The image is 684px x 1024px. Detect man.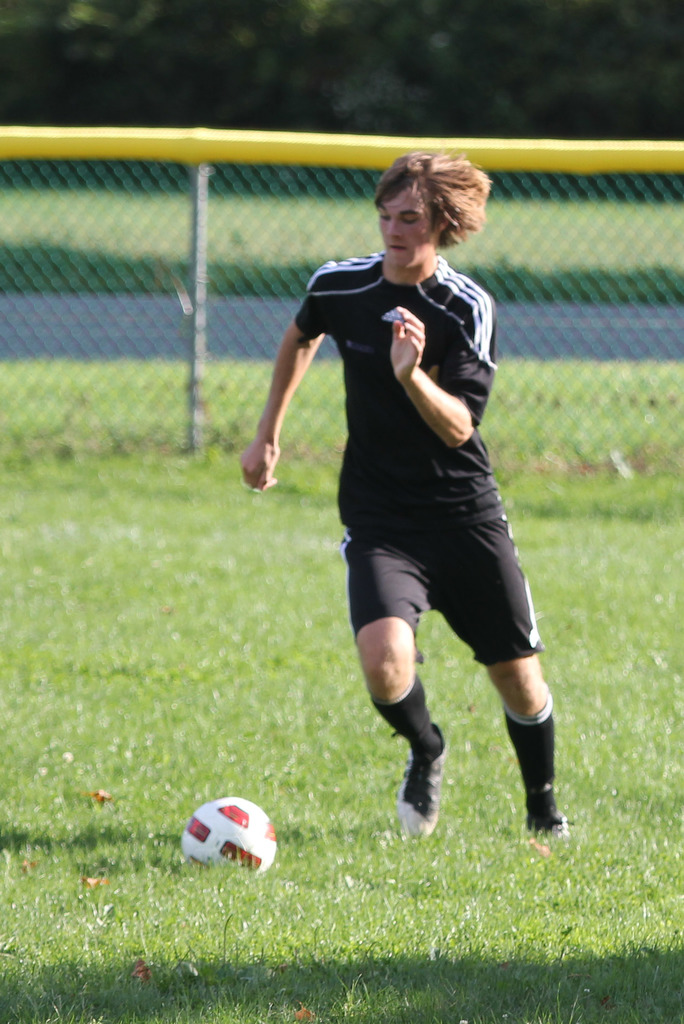
Detection: bbox=[208, 173, 573, 842].
